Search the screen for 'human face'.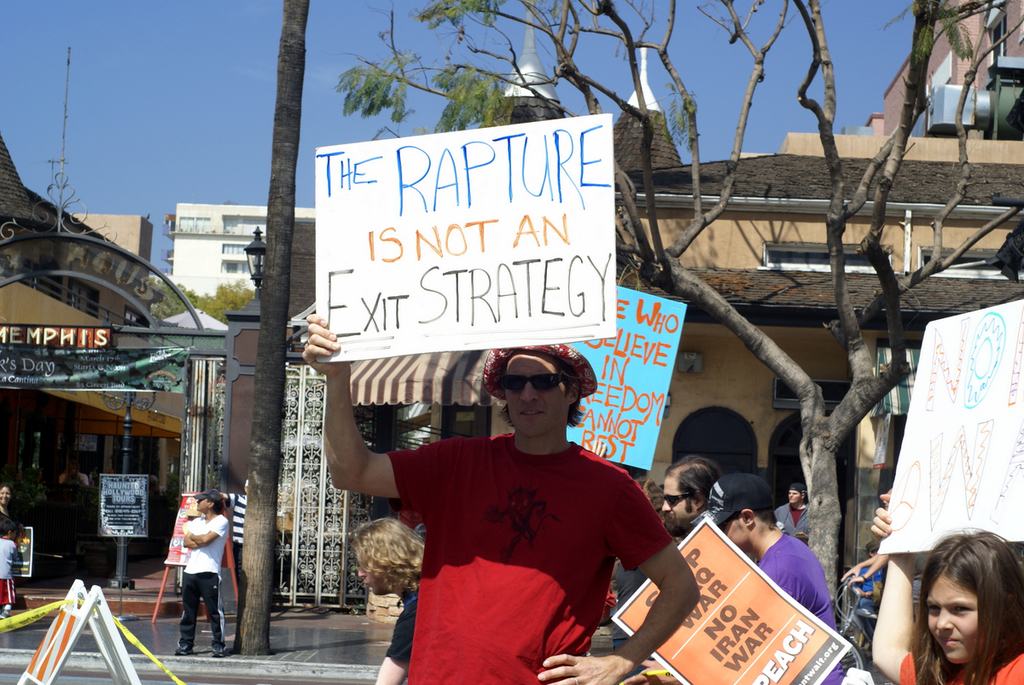
Found at (x1=666, y1=473, x2=695, y2=517).
